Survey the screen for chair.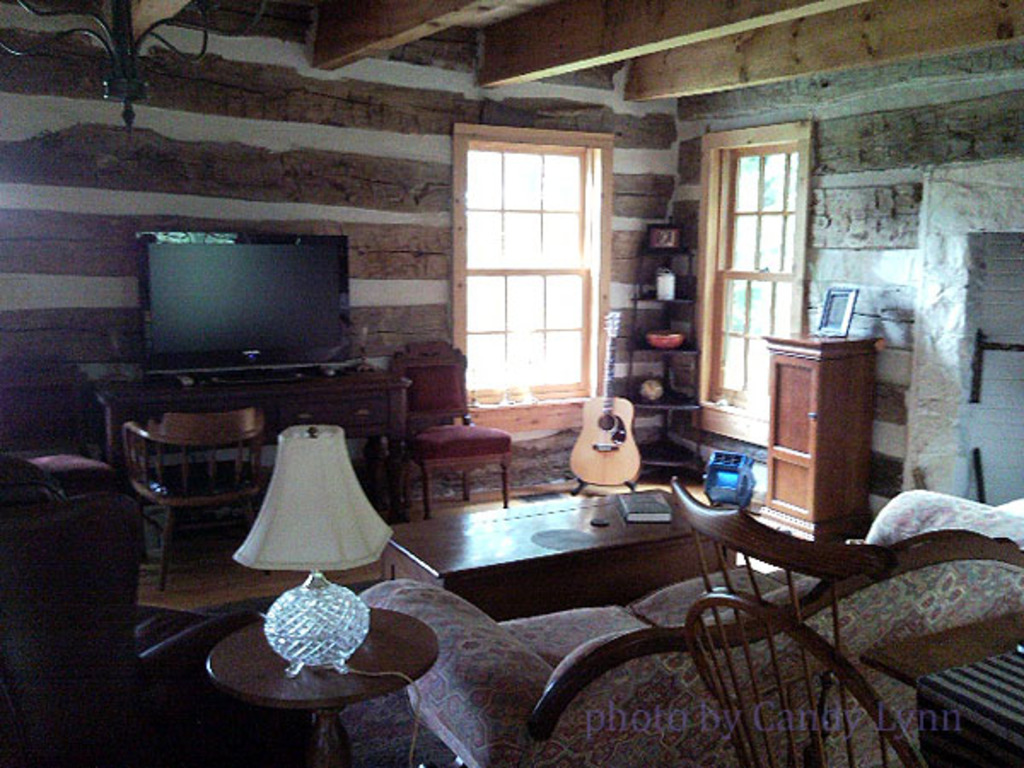
Survey found: box(0, 454, 311, 766).
